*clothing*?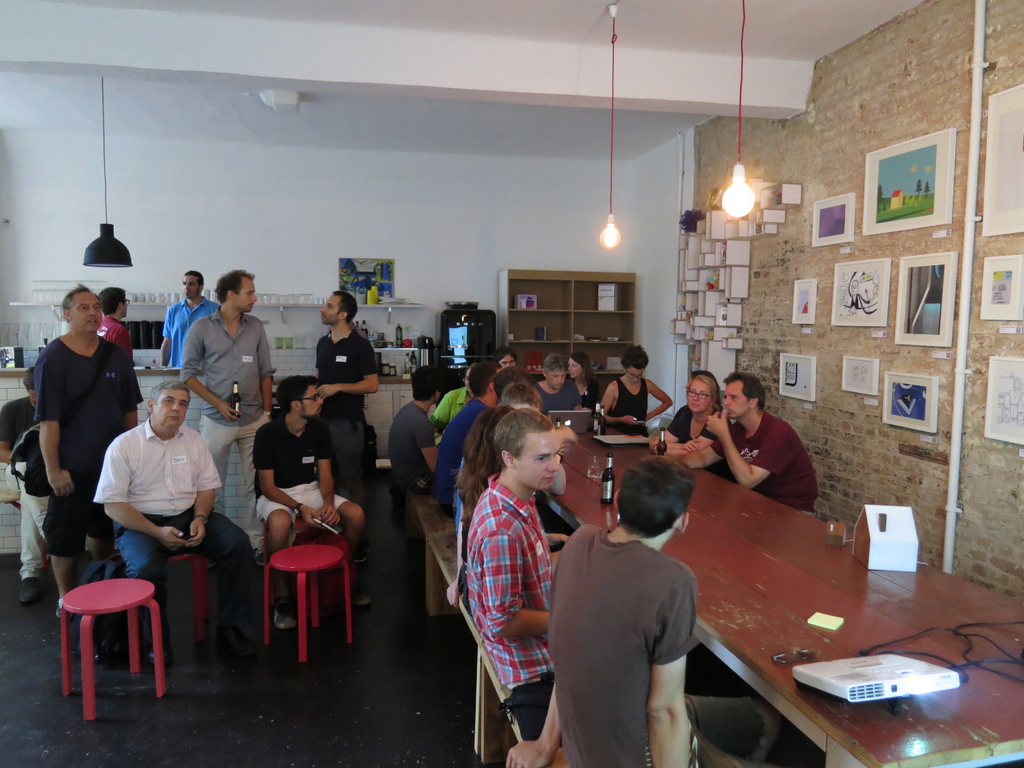
left=468, top=475, right=557, bottom=742
